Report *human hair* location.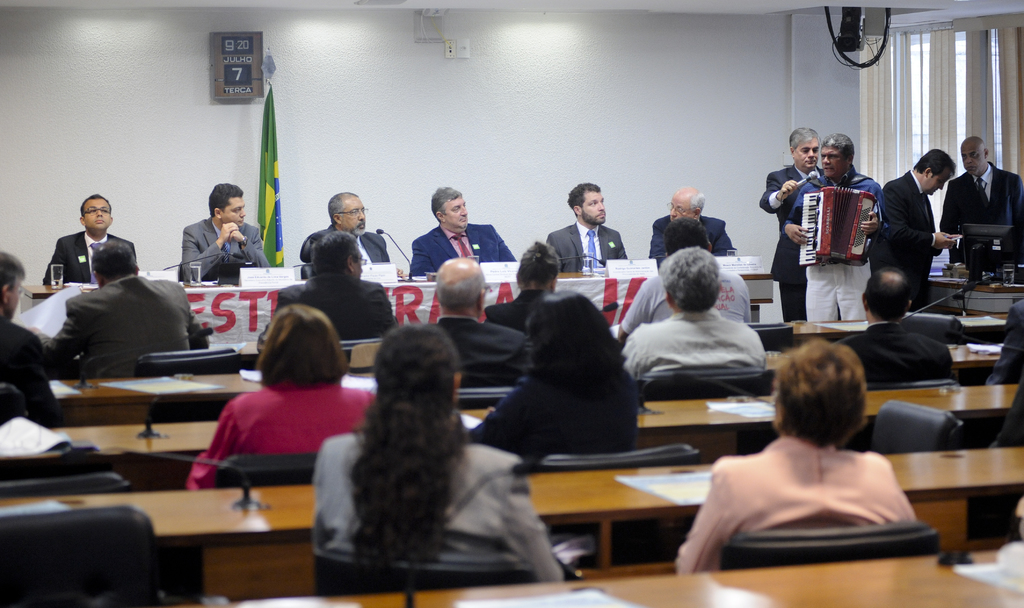
Report: [x1=88, y1=241, x2=138, y2=284].
